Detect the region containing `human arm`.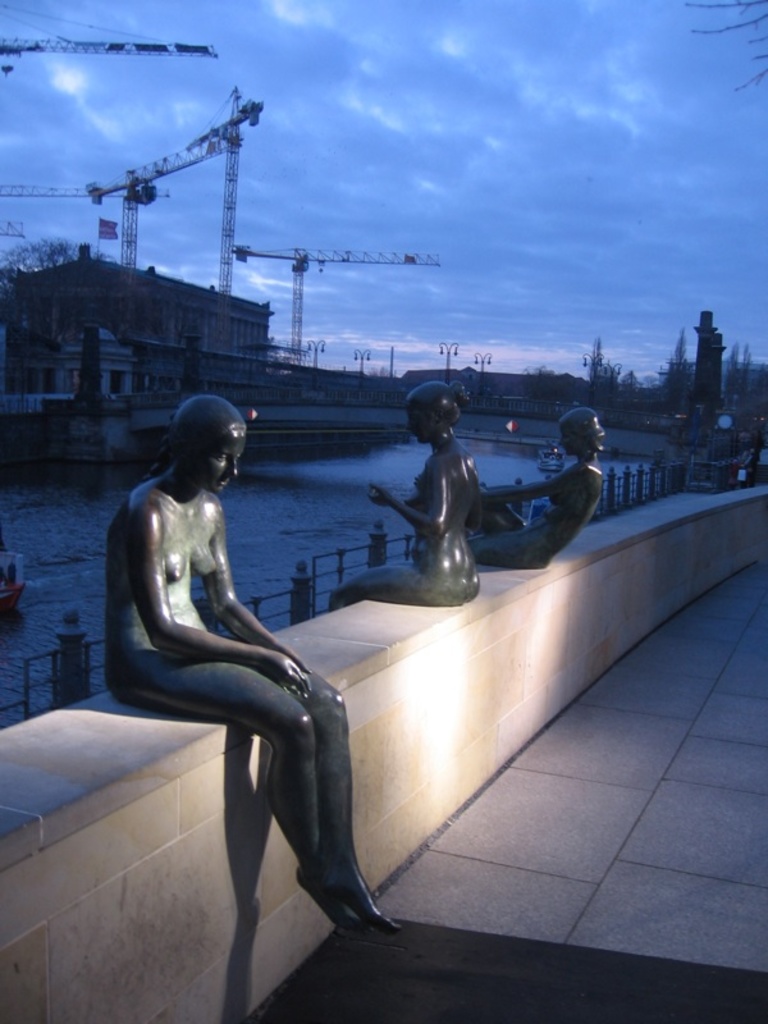
x1=465 y1=463 x2=580 y2=507.
